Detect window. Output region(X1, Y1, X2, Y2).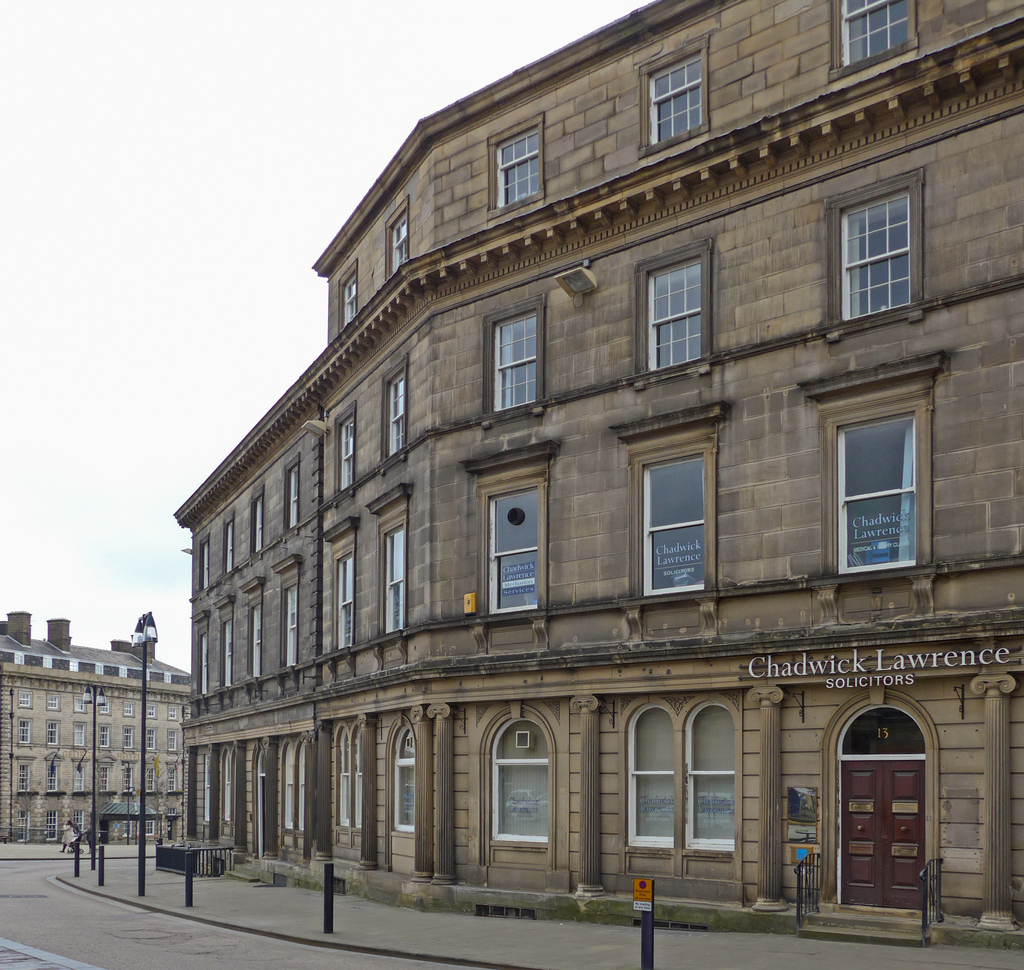
region(247, 478, 274, 569).
